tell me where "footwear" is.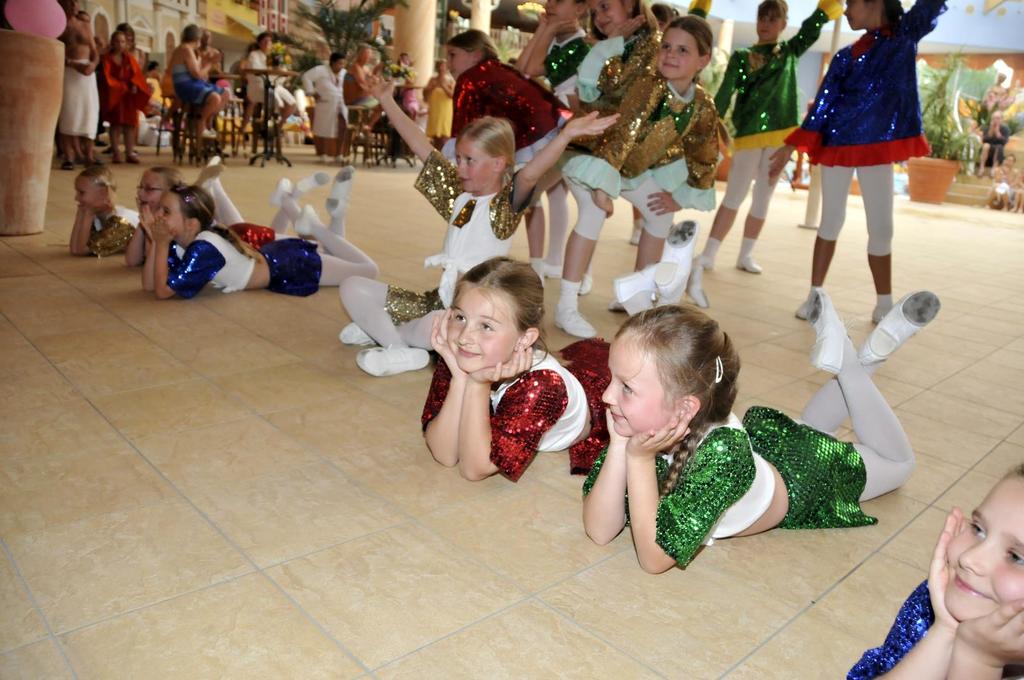
"footwear" is at bbox=(207, 155, 223, 164).
